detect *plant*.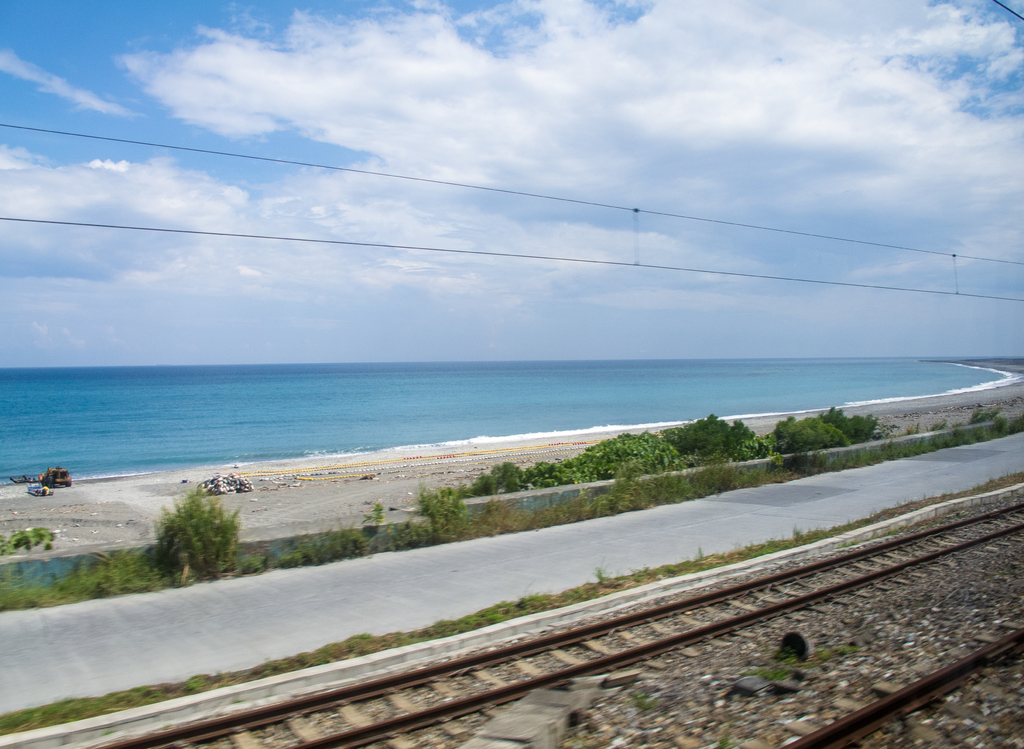
Detected at [x1=761, y1=411, x2=846, y2=447].
